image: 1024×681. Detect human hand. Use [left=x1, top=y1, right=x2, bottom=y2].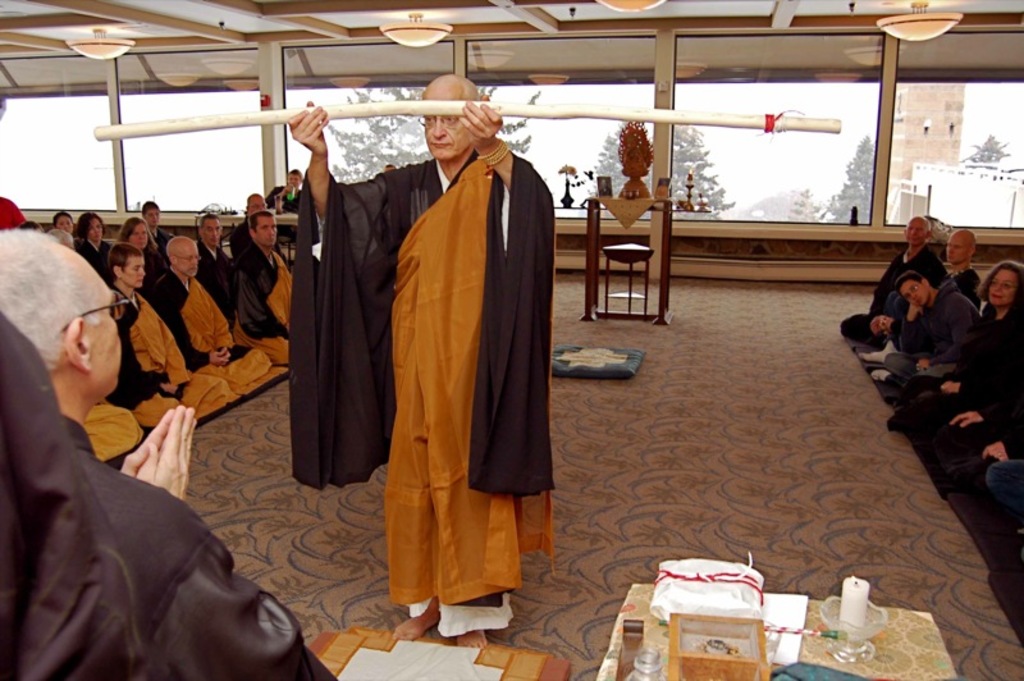
[left=979, top=442, right=1012, bottom=465].
